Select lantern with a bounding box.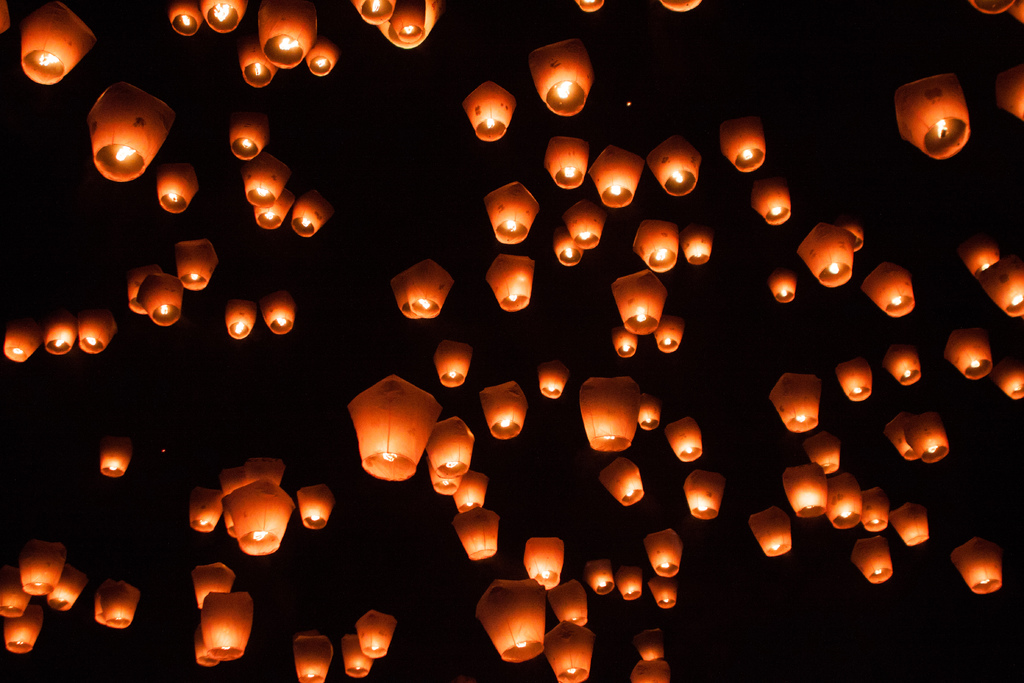
[950, 537, 1005, 593].
